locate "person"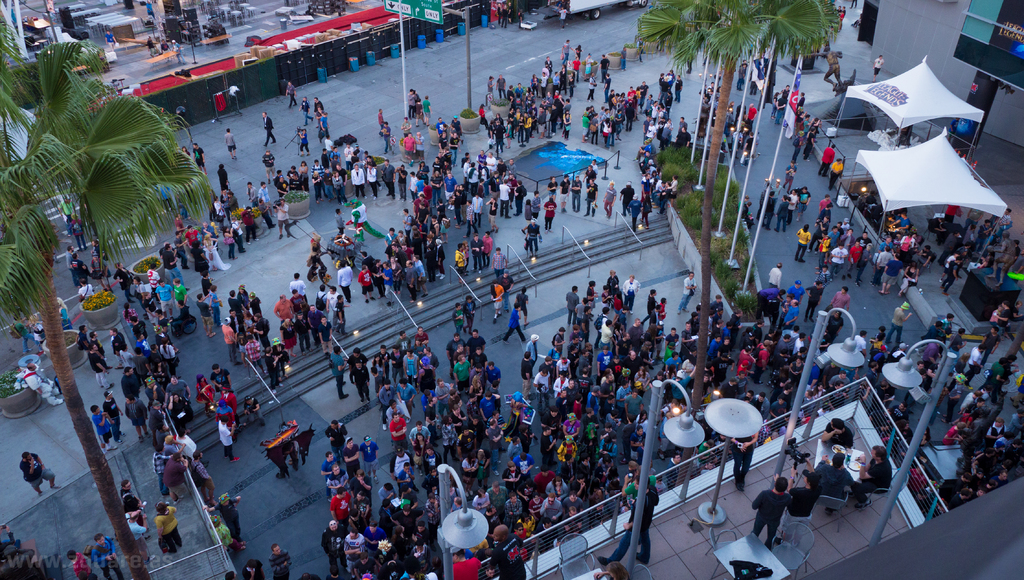
149:400:166:441
